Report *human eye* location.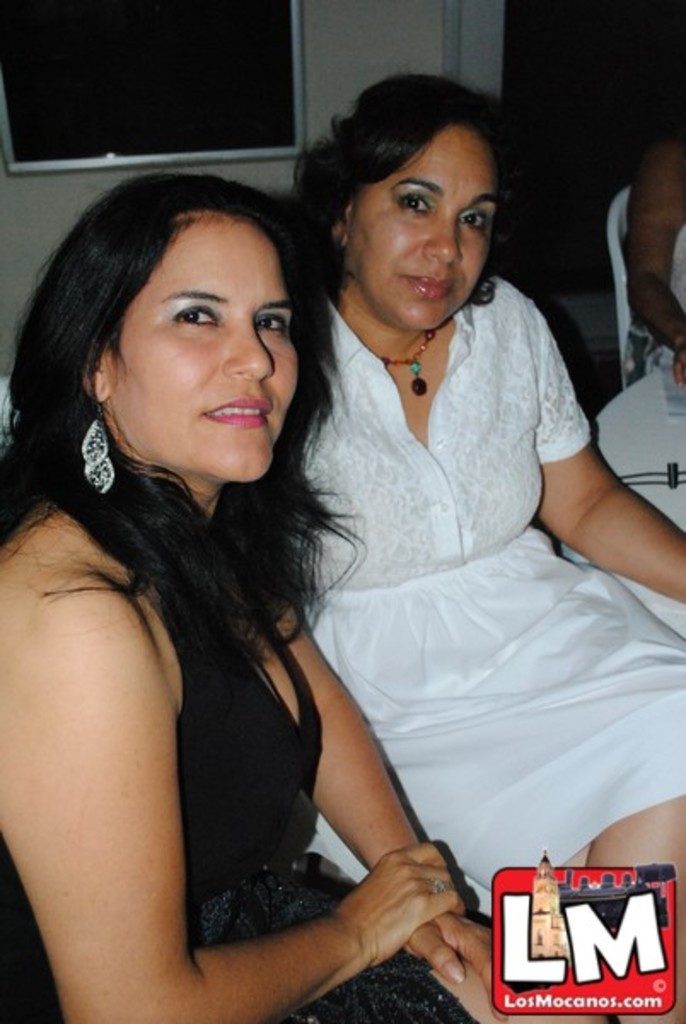
Report: bbox(251, 311, 292, 343).
